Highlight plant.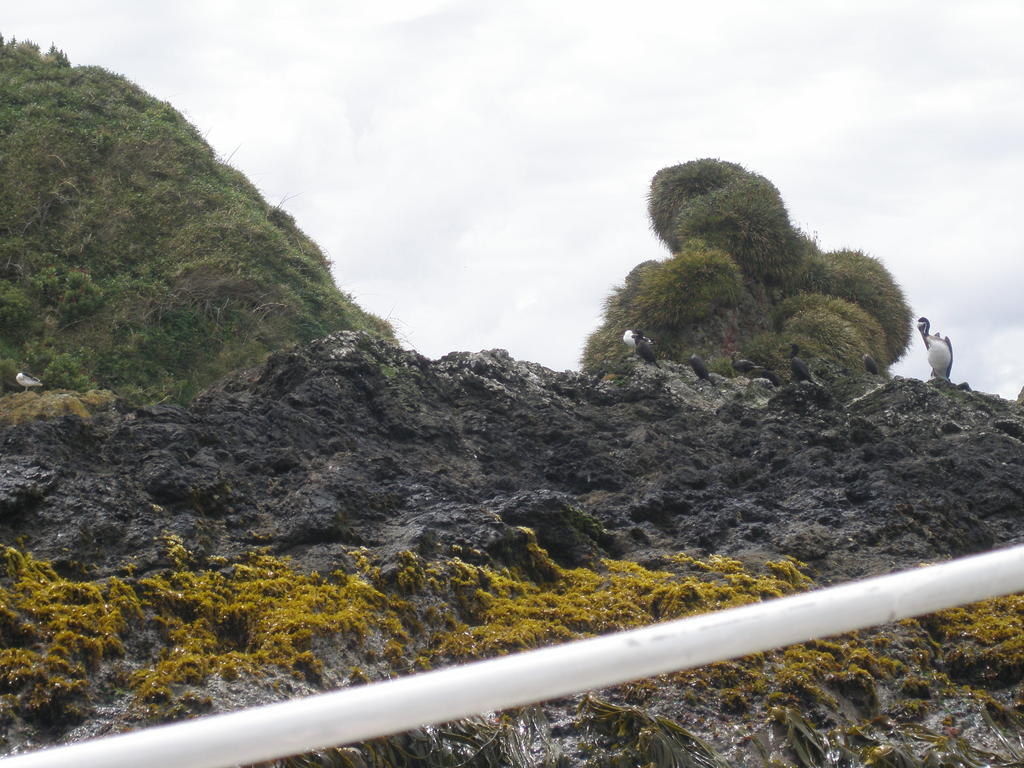
Highlighted region: [0,542,1023,767].
